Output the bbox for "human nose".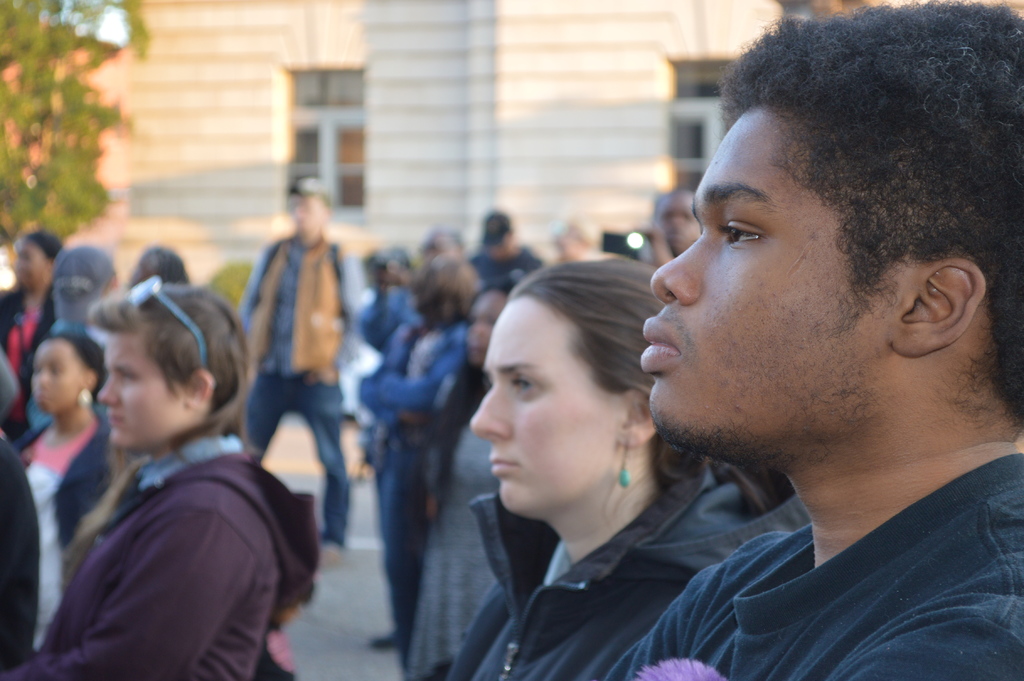
select_region(465, 377, 514, 439).
